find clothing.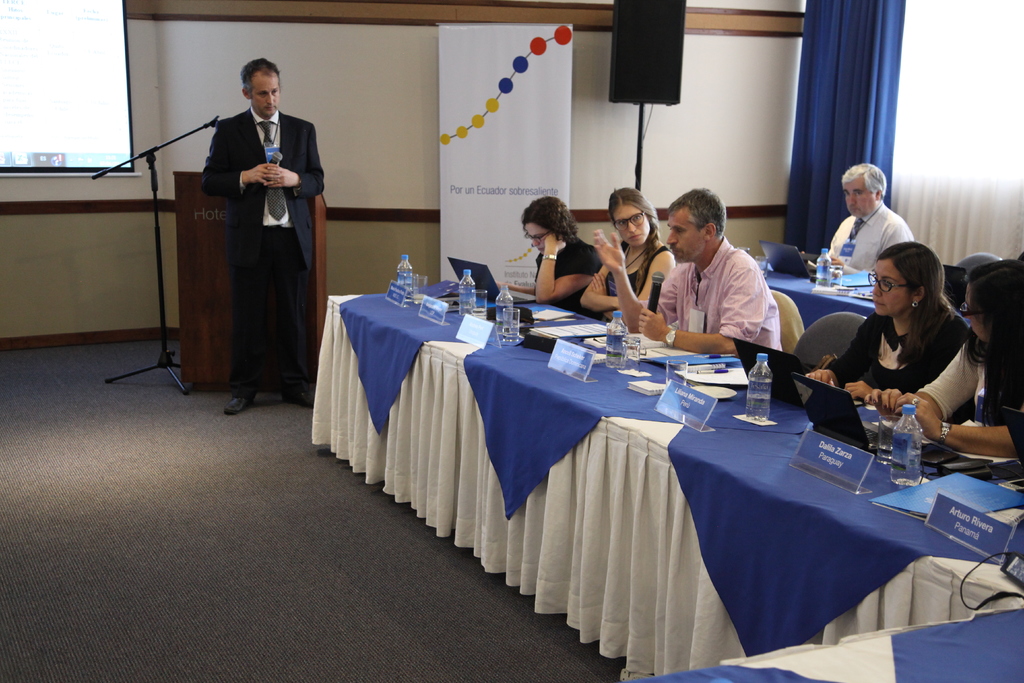
box=[817, 309, 979, 424].
